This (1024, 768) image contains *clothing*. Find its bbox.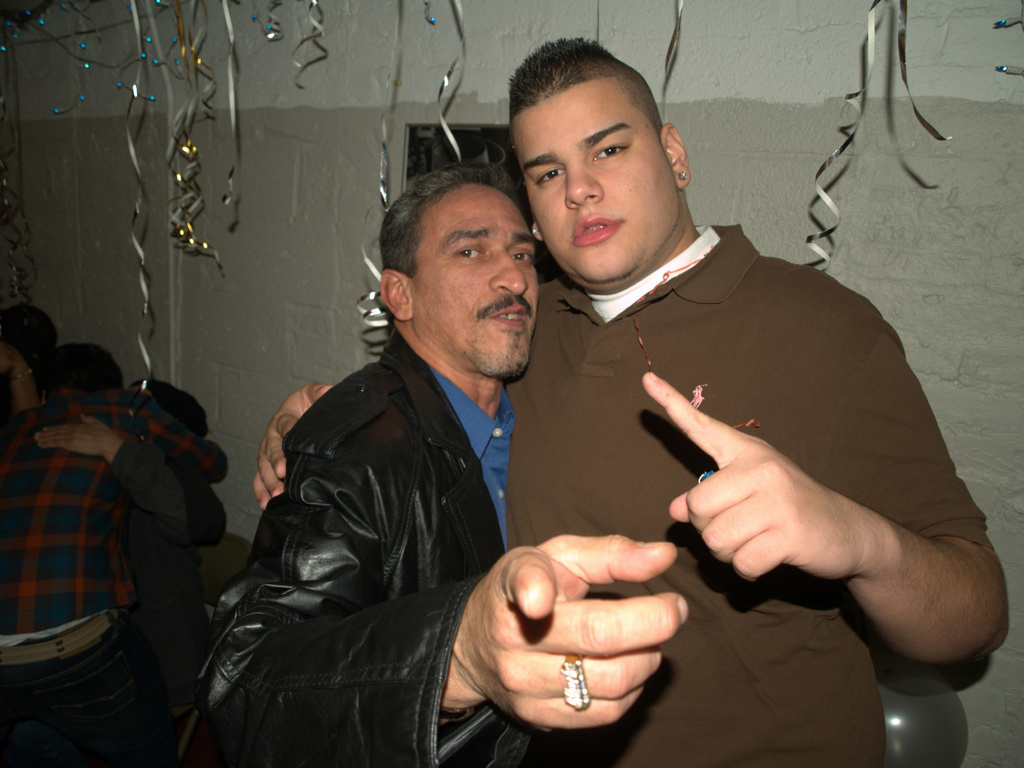
crop(513, 211, 995, 767).
